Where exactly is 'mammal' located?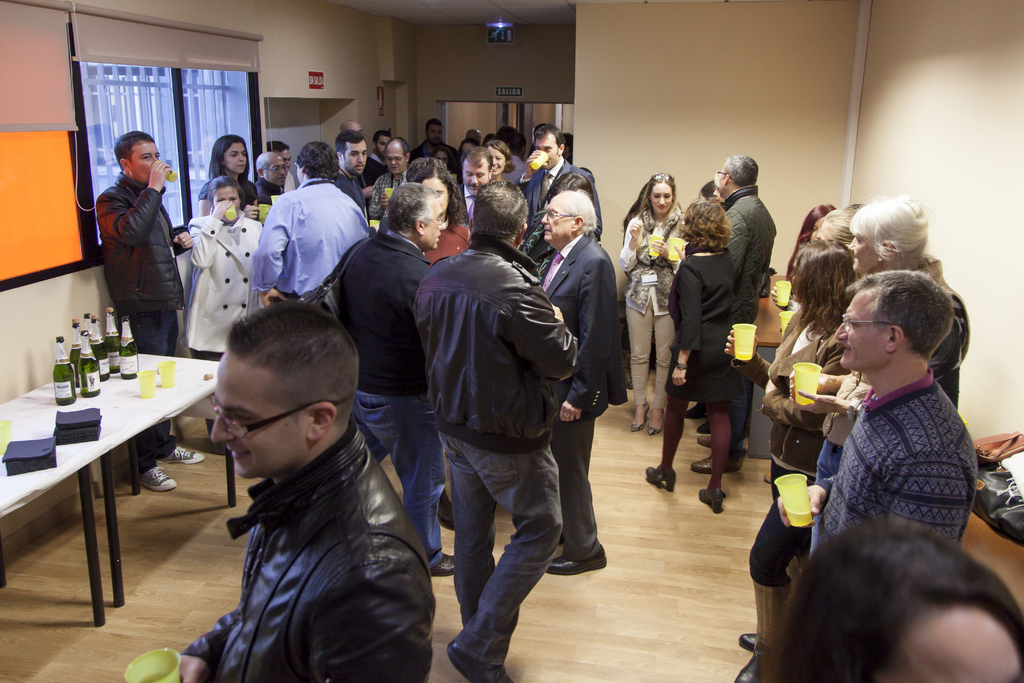
Its bounding box is x1=688, y1=155, x2=781, y2=478.
